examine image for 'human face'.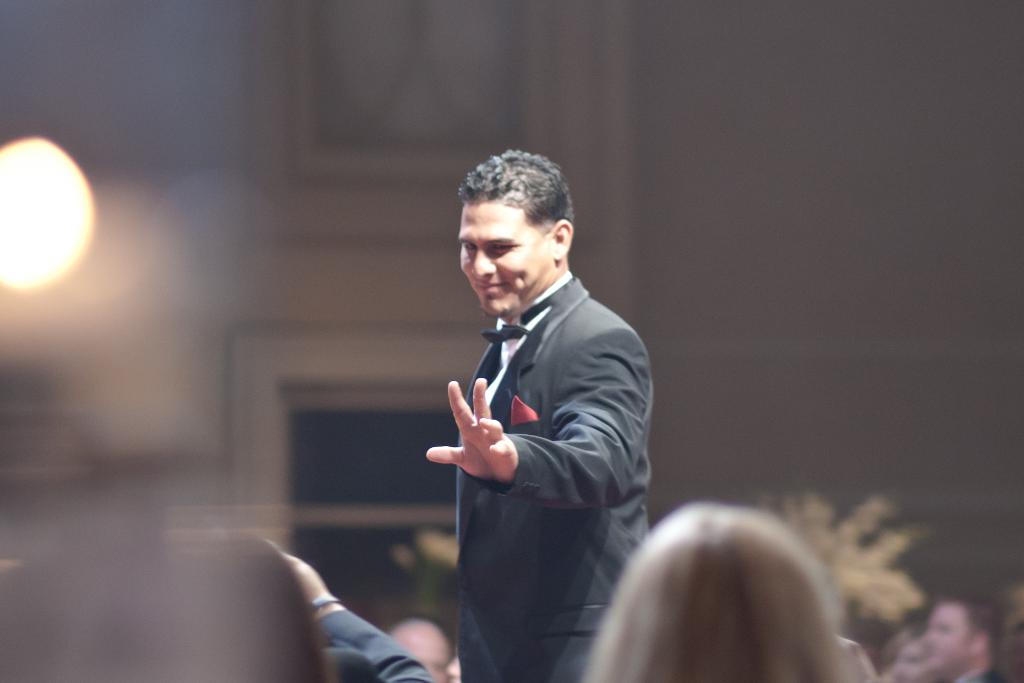
Examination result: select_region(893, 641, 930, 682).
